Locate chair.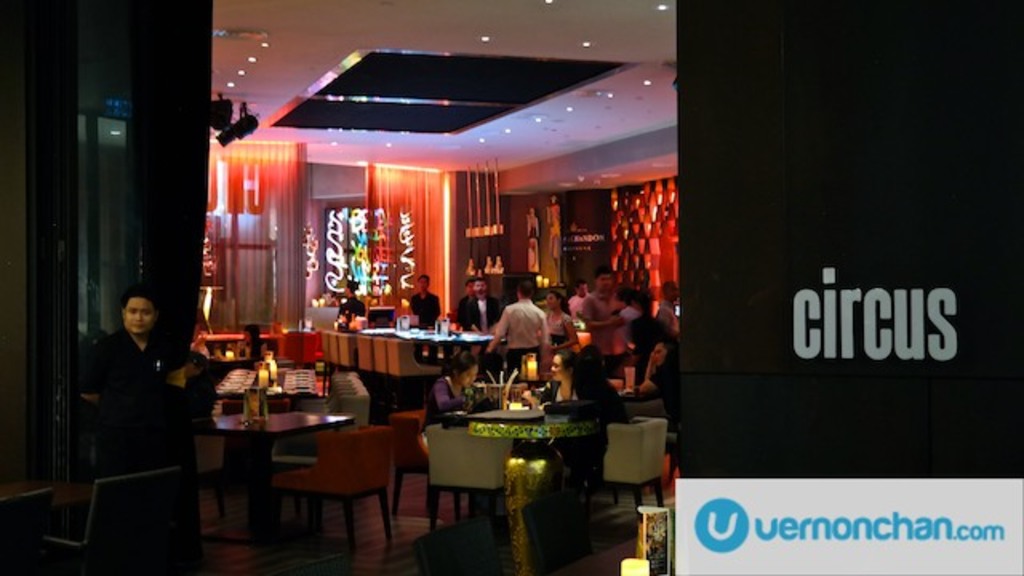
Bounding box: crop(0, 488, 62, 574).
